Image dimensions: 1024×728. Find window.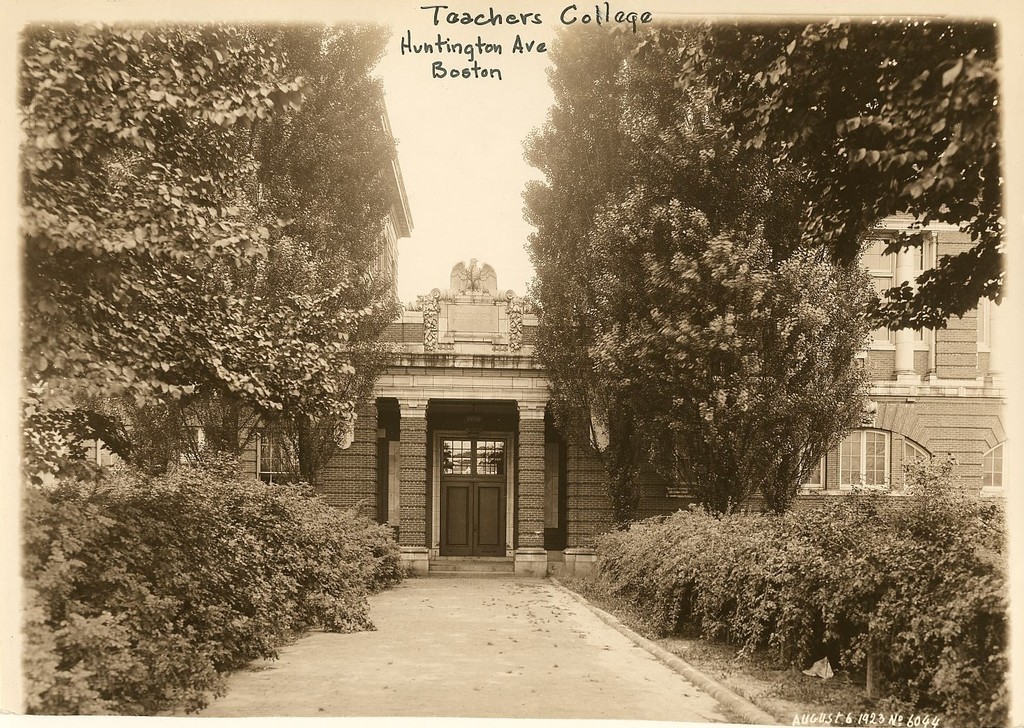
840, 419, 922, 488.
